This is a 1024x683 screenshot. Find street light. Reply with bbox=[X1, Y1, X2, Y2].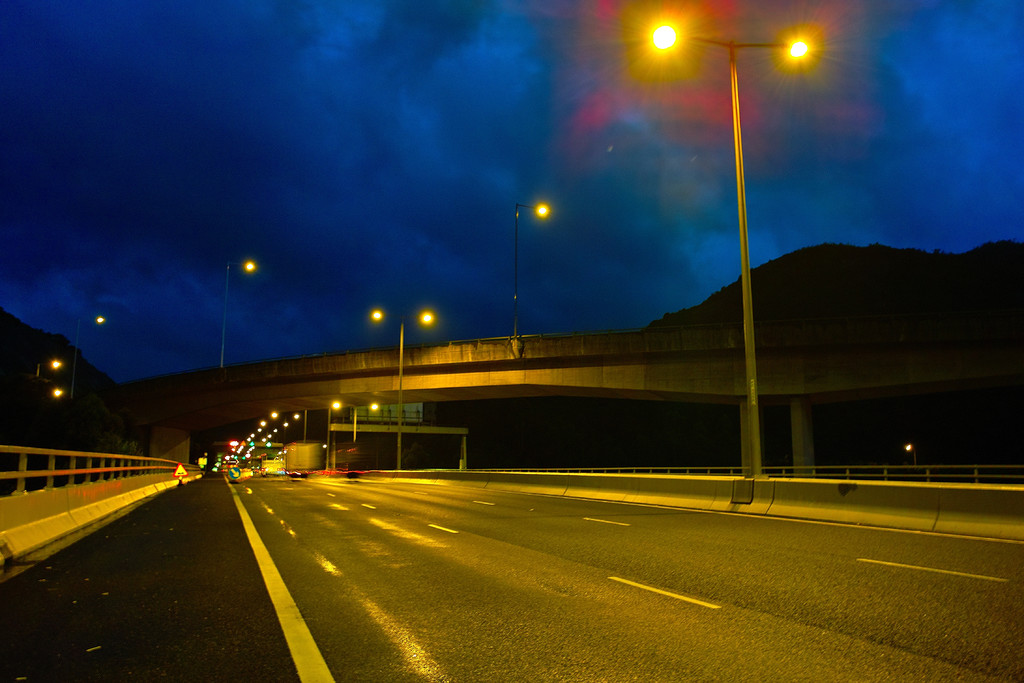
bbox=[519, 194, 552, 341].
